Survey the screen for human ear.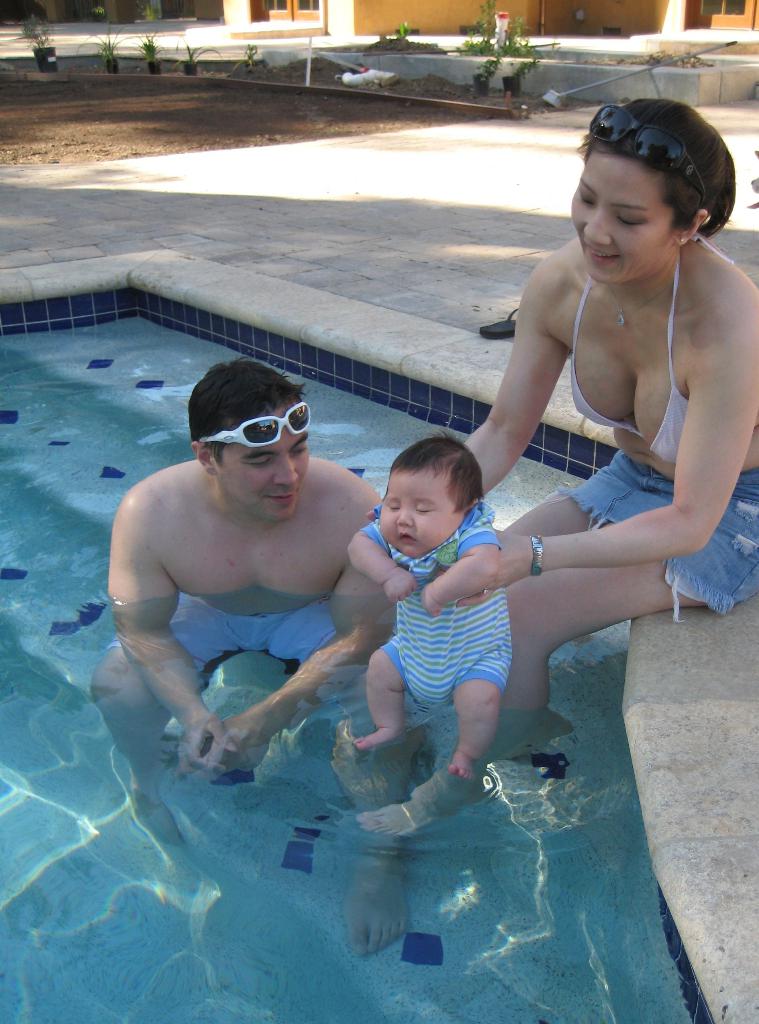
Survey found: rect(679, 210, 707, 244).
